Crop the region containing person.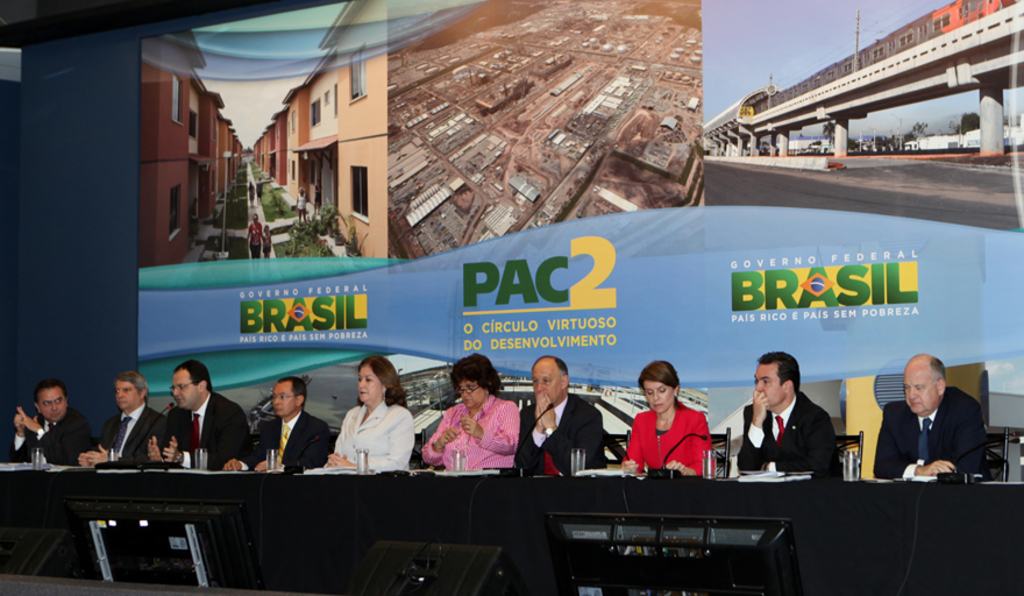
Crop region: [244,212,264,257].
